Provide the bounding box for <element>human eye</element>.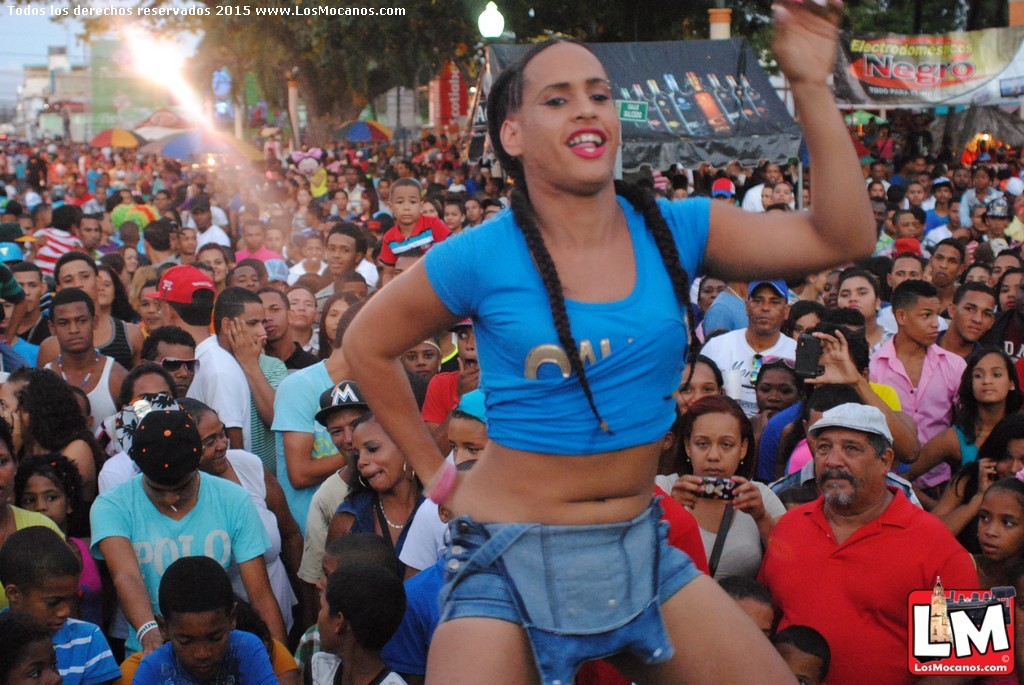
x1=586 y1=87 x2=610 y2=105.
